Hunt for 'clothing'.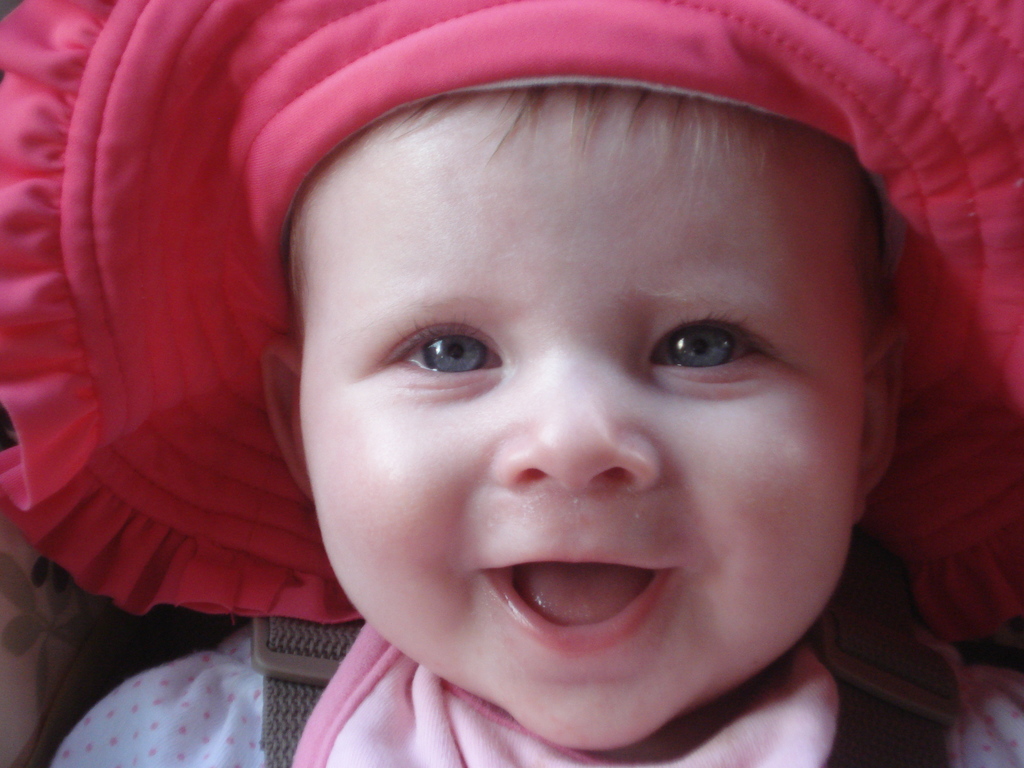
Hunted down at region(52, 620, 1023, 767).
